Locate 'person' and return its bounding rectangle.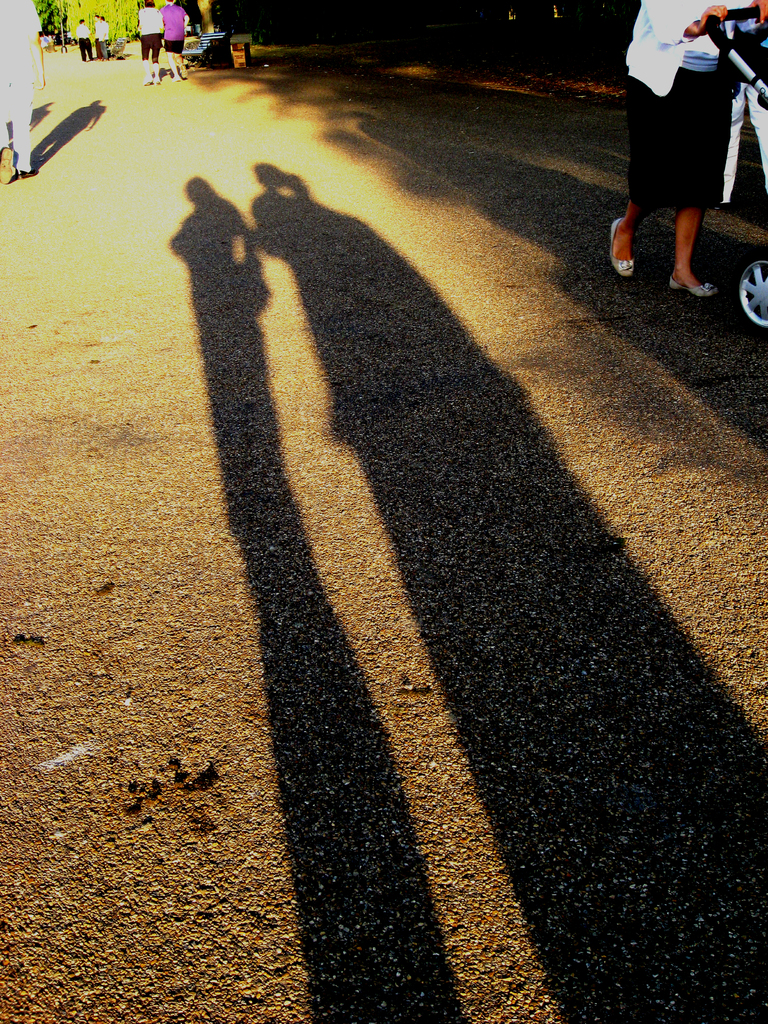
601/0/767/294.
